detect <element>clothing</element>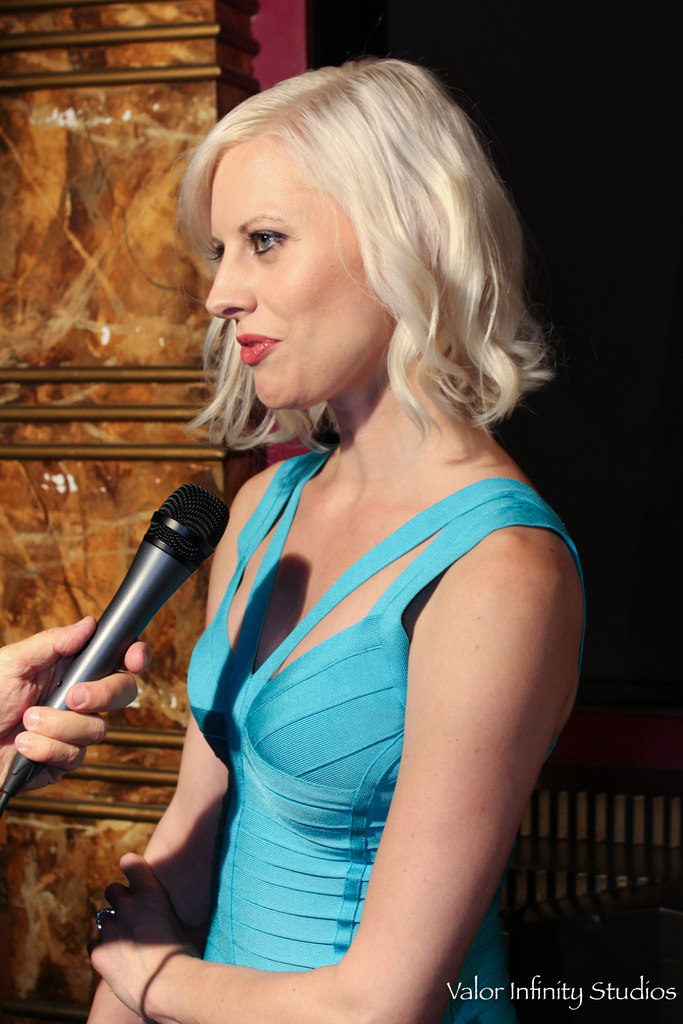
detection(160, 397, 512, 1011)
